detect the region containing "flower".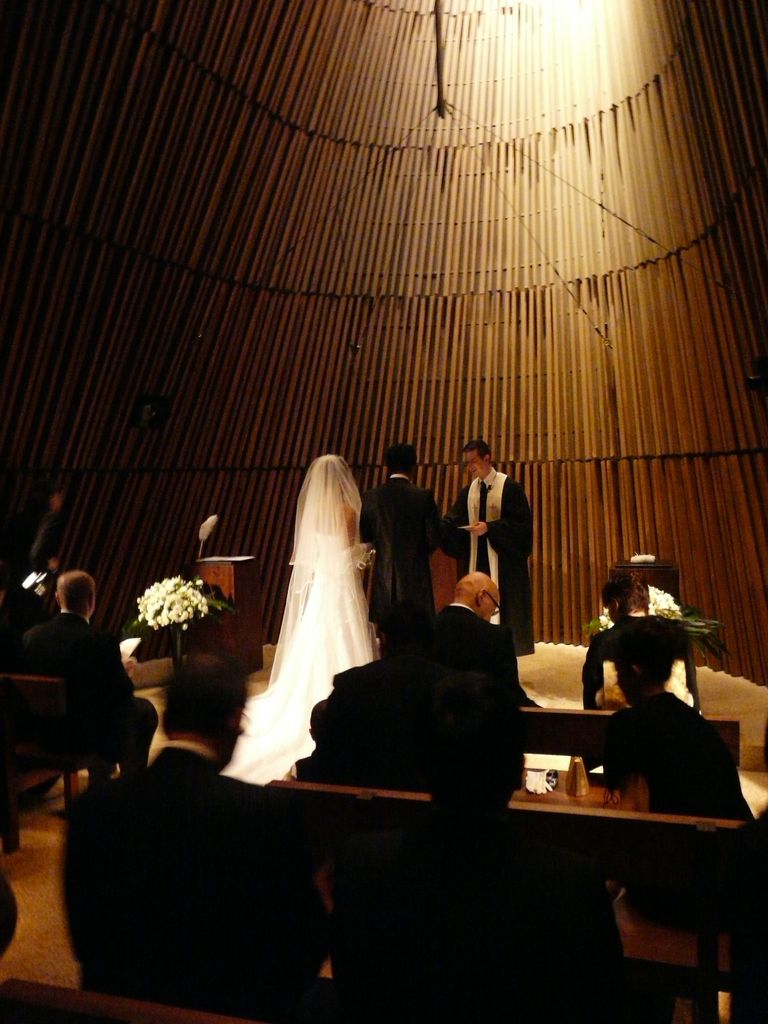
[x1=166, y1=602, x2=193, y2=626].
